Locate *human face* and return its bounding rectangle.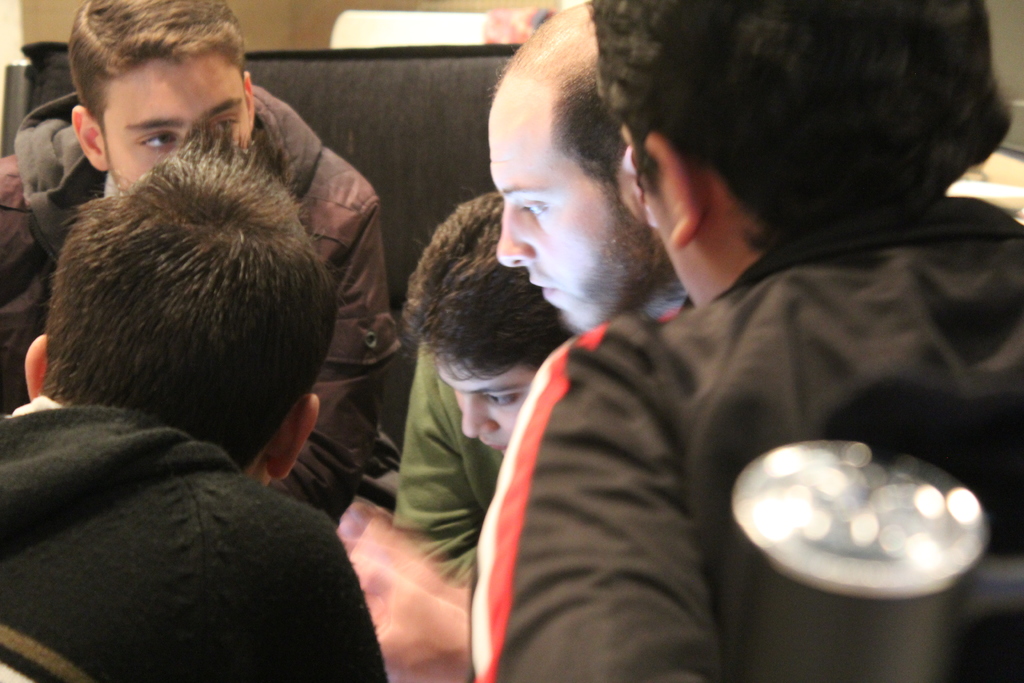
{"left": 105, "top": 60, "right": 252, "bottom": 187}.
